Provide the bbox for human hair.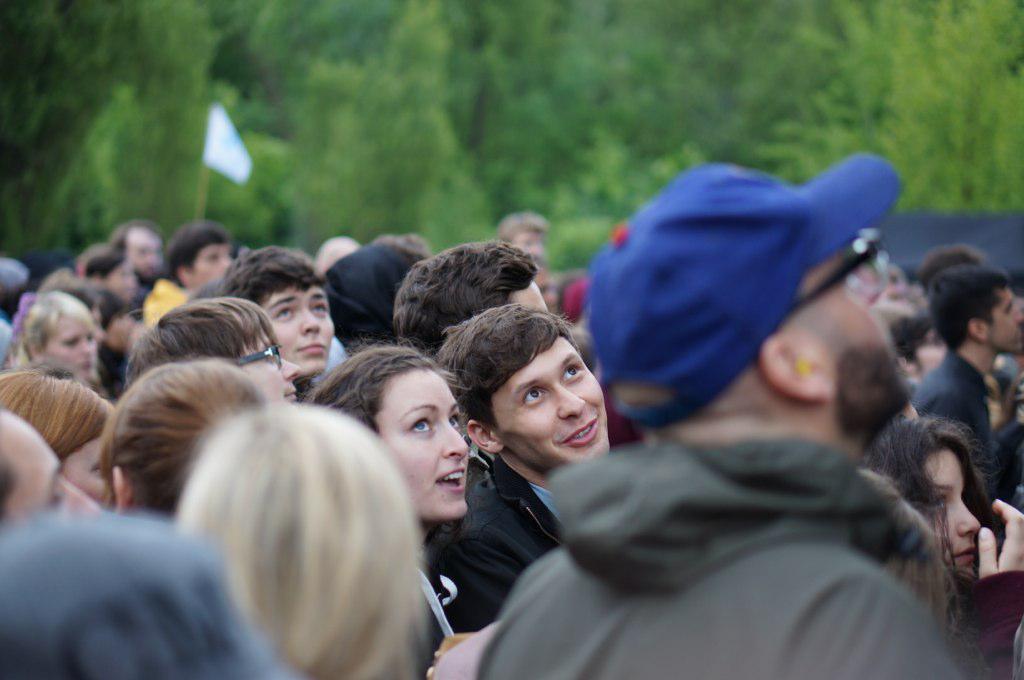
[110,219,170,249].
